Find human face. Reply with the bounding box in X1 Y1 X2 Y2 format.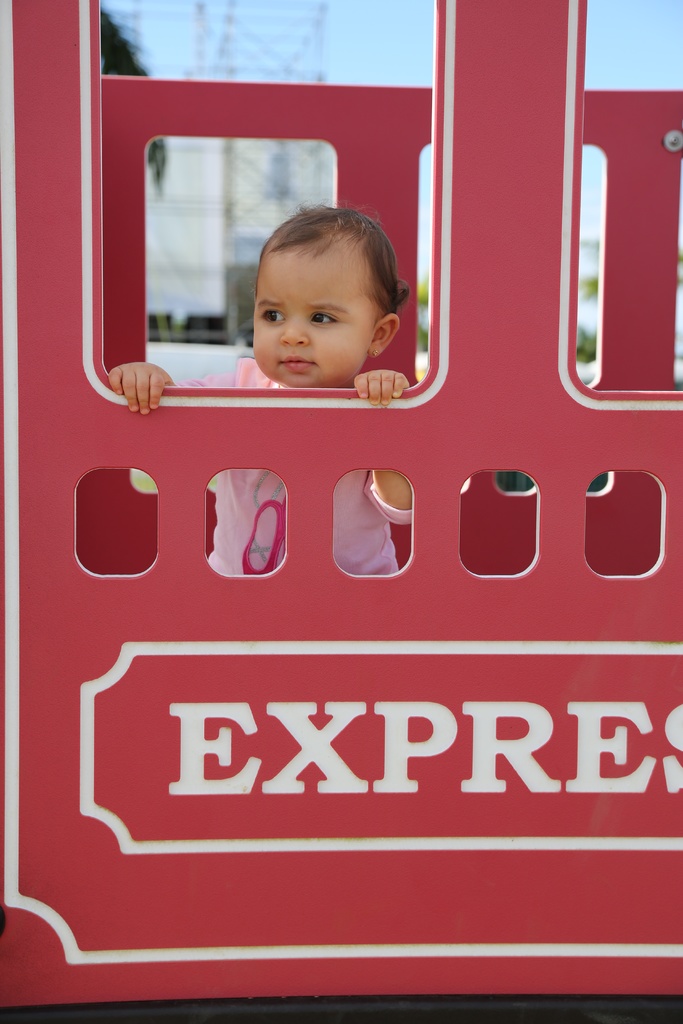
251 244 373 384.
